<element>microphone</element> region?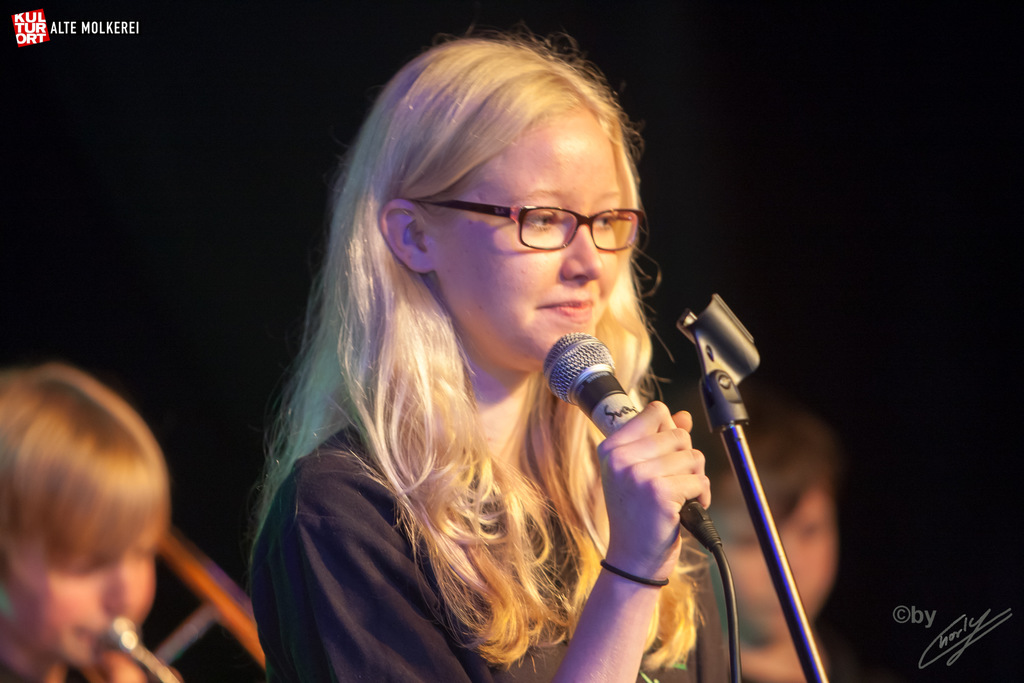
rect(533, 334, 723, 550)
